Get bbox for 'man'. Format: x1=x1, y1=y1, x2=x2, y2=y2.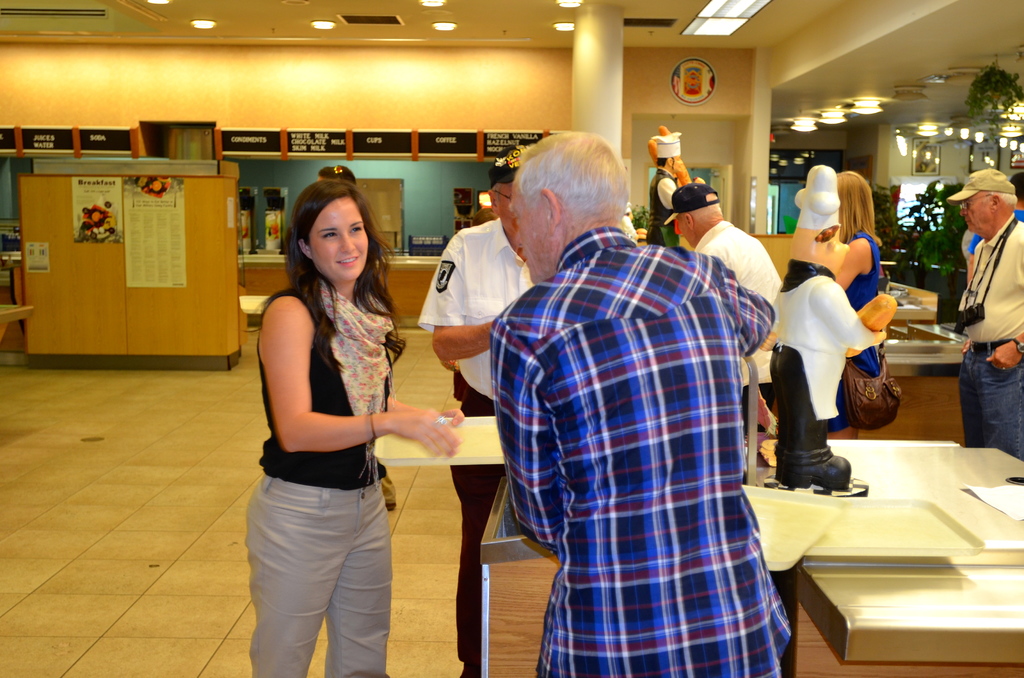
x1=465, y1=124, x2=802, y2=652.
